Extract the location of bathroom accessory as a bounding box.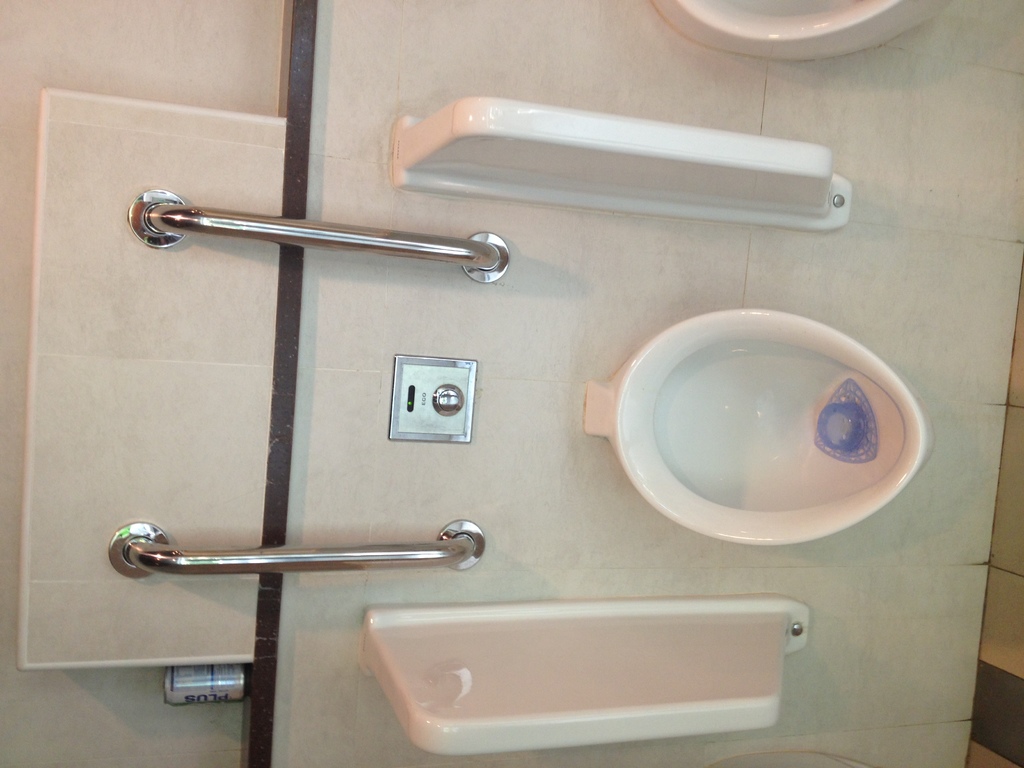
(left=388, top=355, right=476, bottom=442).
